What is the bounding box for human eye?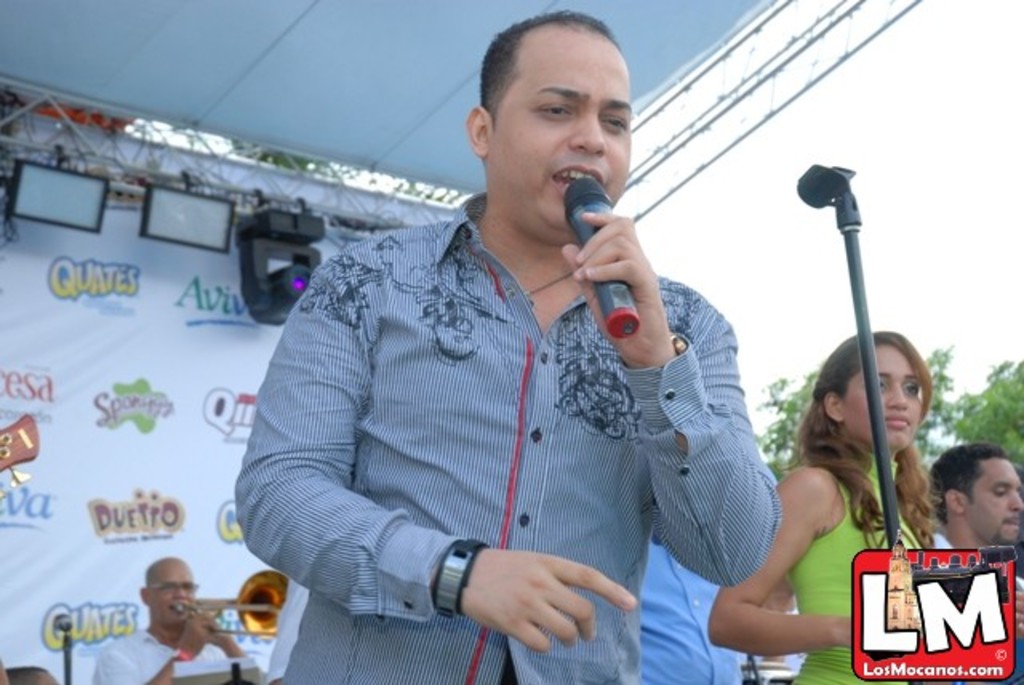
BBox(904, 383, 922, 400).
